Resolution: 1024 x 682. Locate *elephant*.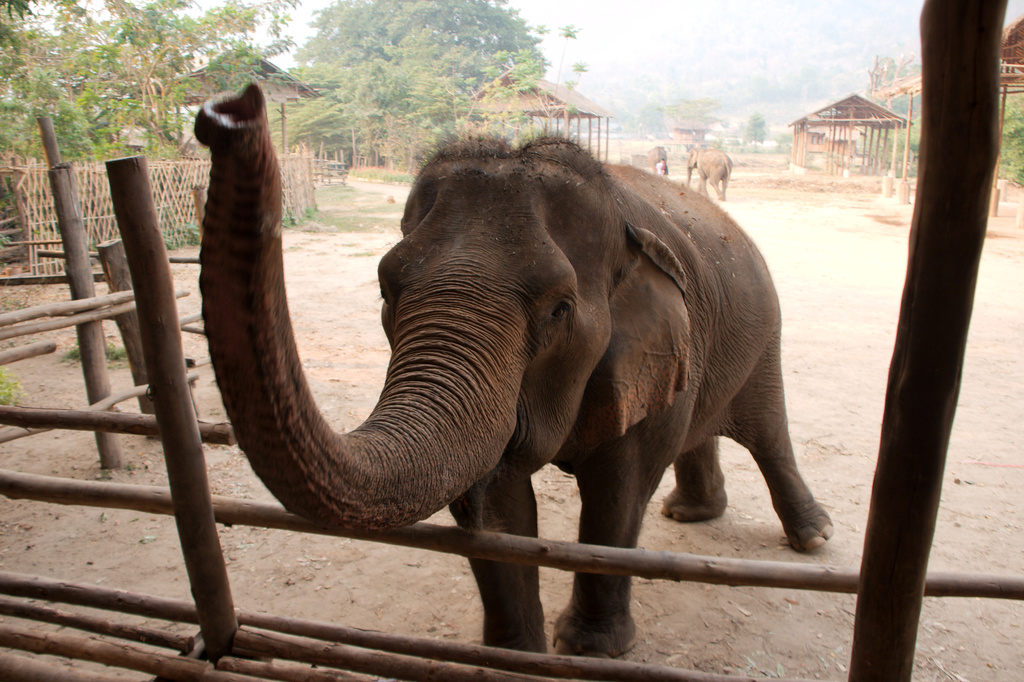
676,145,738,199.
